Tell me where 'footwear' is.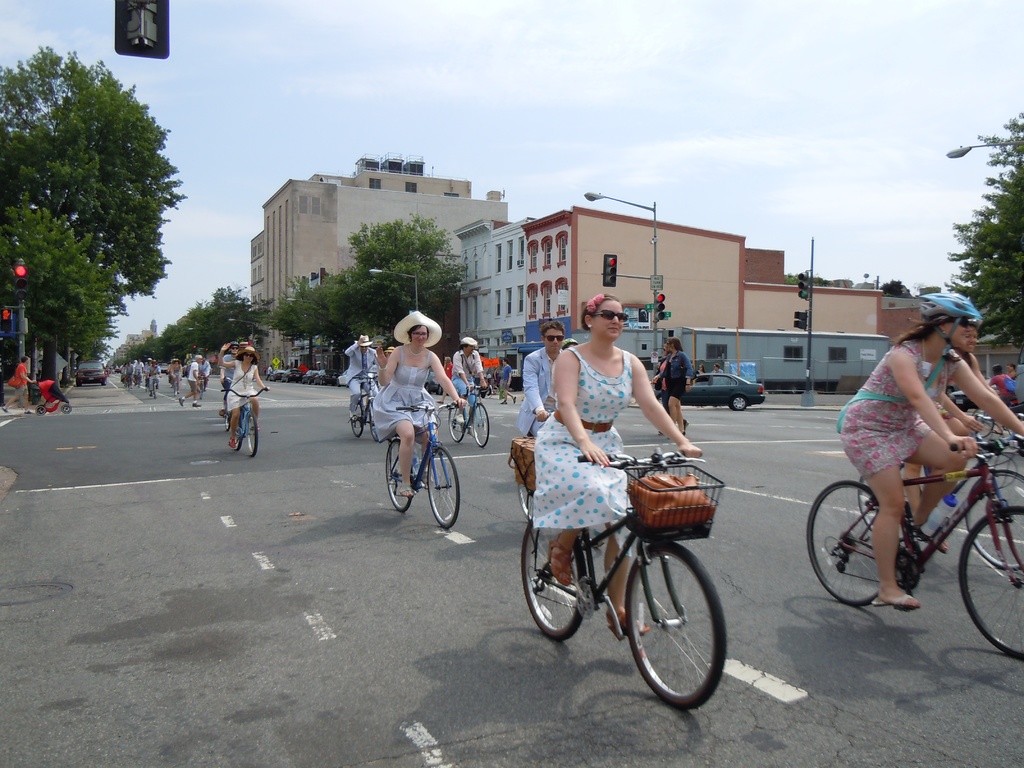
'footwear' is at box=[452, 412, 463, 428].
